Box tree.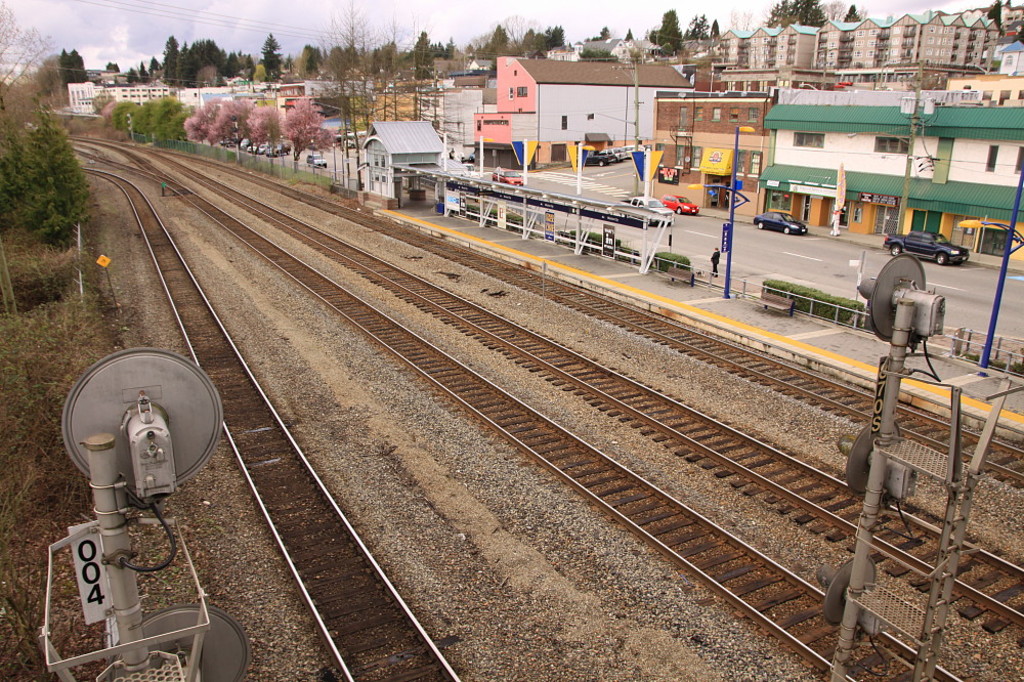
select_region(762, 0, 834, 31).
